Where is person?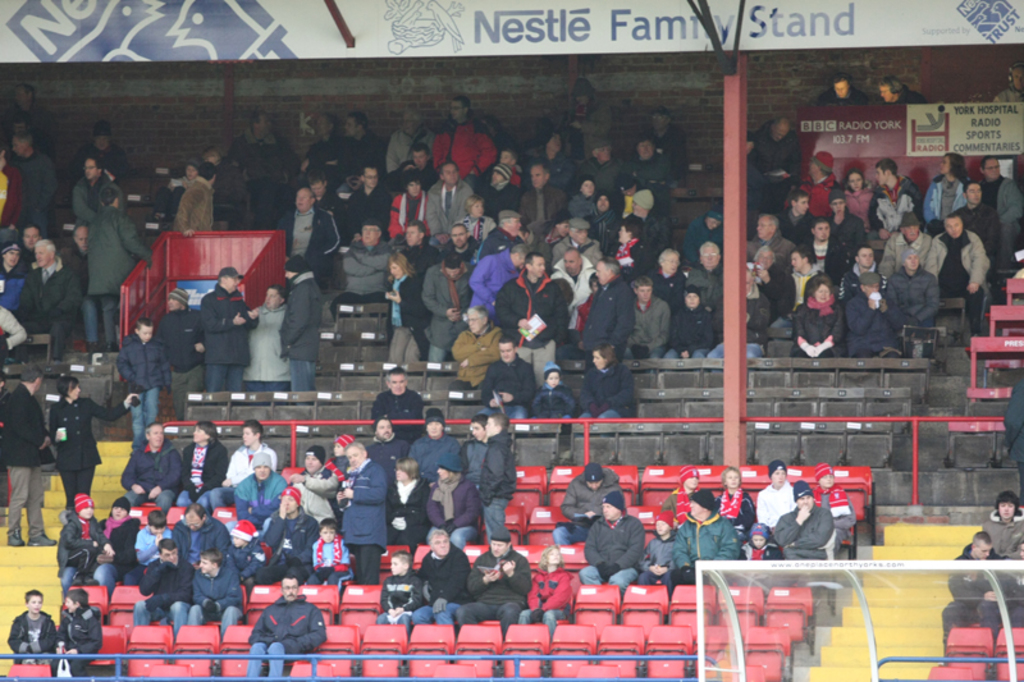
[754, 452, 801, 535].
